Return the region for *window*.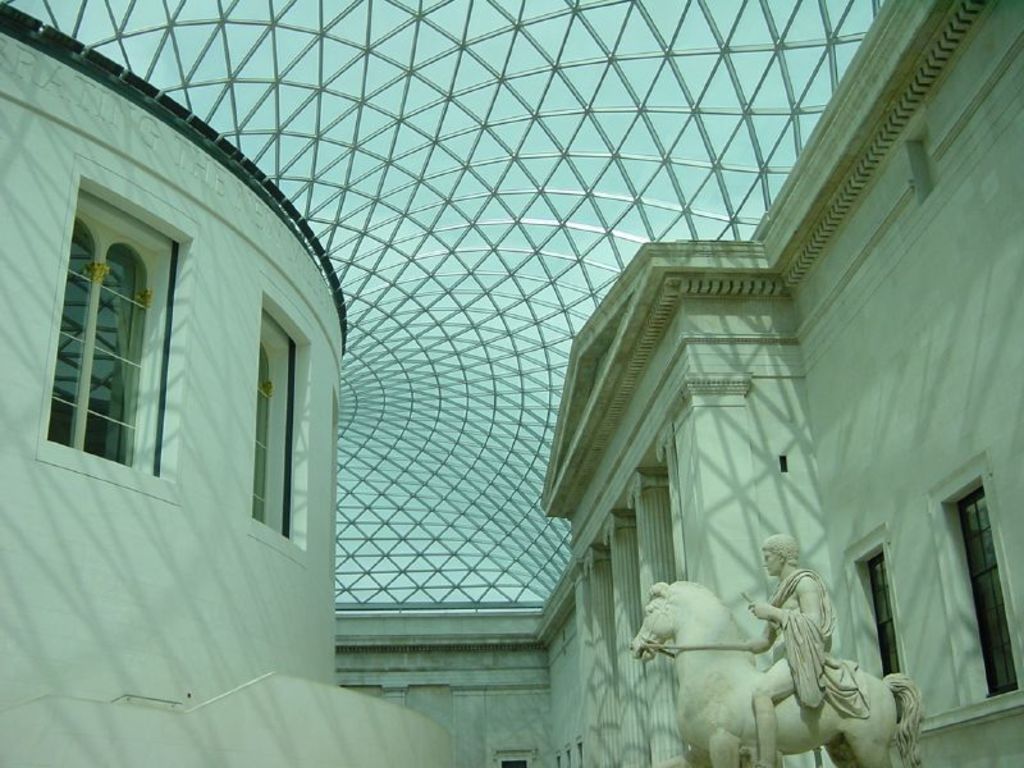
(49,160,168,481).
